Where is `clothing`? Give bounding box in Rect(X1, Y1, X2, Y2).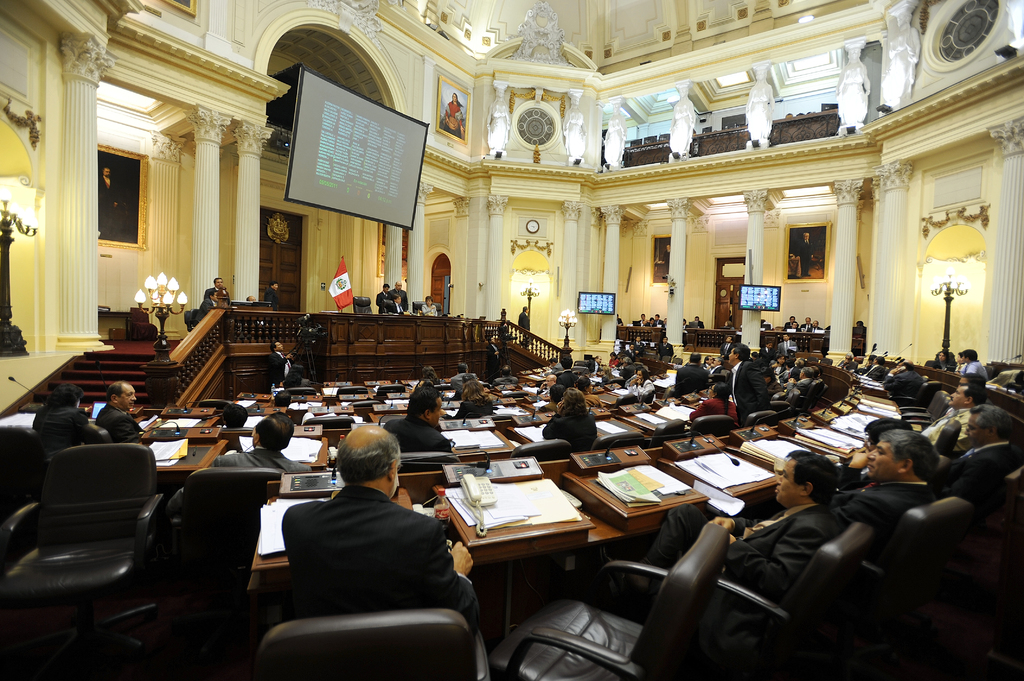
Rect(493, 377, 521, 384).
